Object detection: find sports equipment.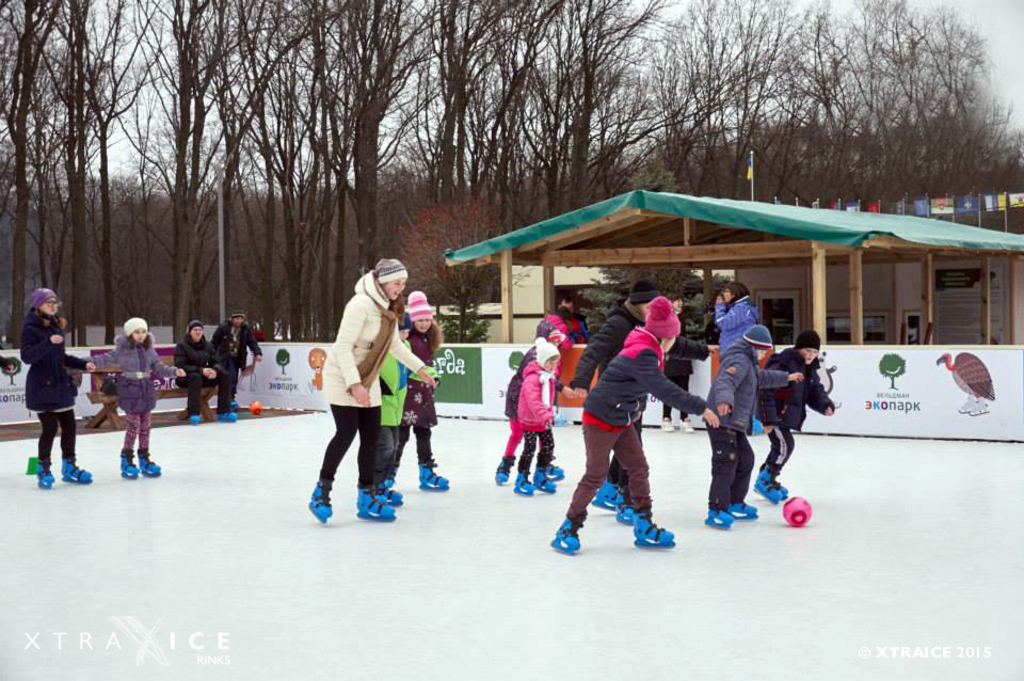
Rect(512, 468, 534, 493).
